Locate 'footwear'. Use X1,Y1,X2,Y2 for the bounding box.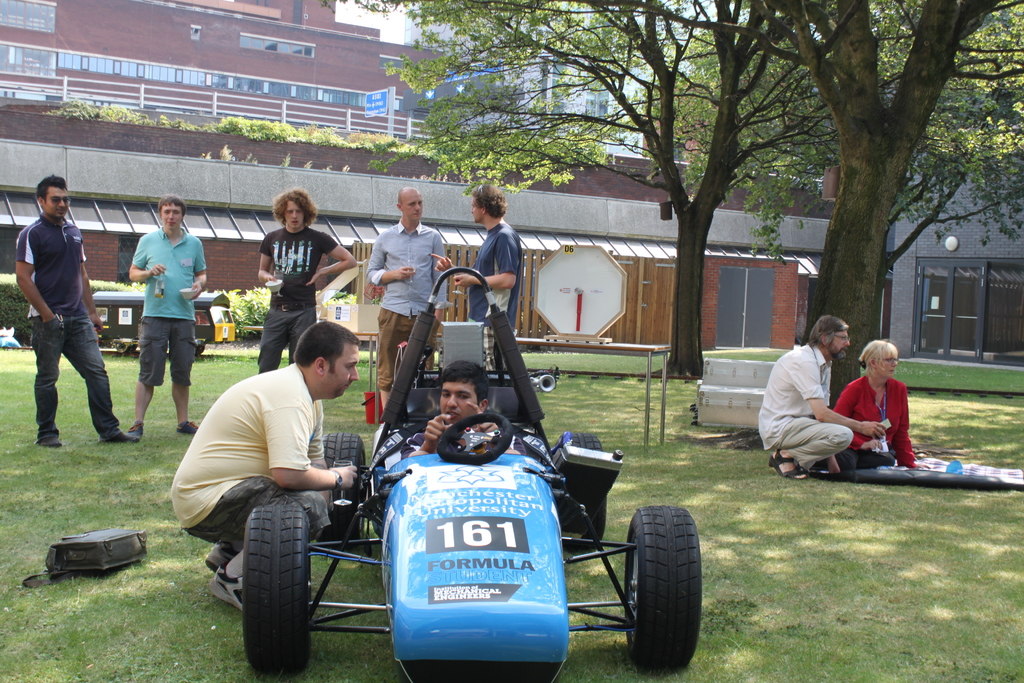
207,557,252,618.
